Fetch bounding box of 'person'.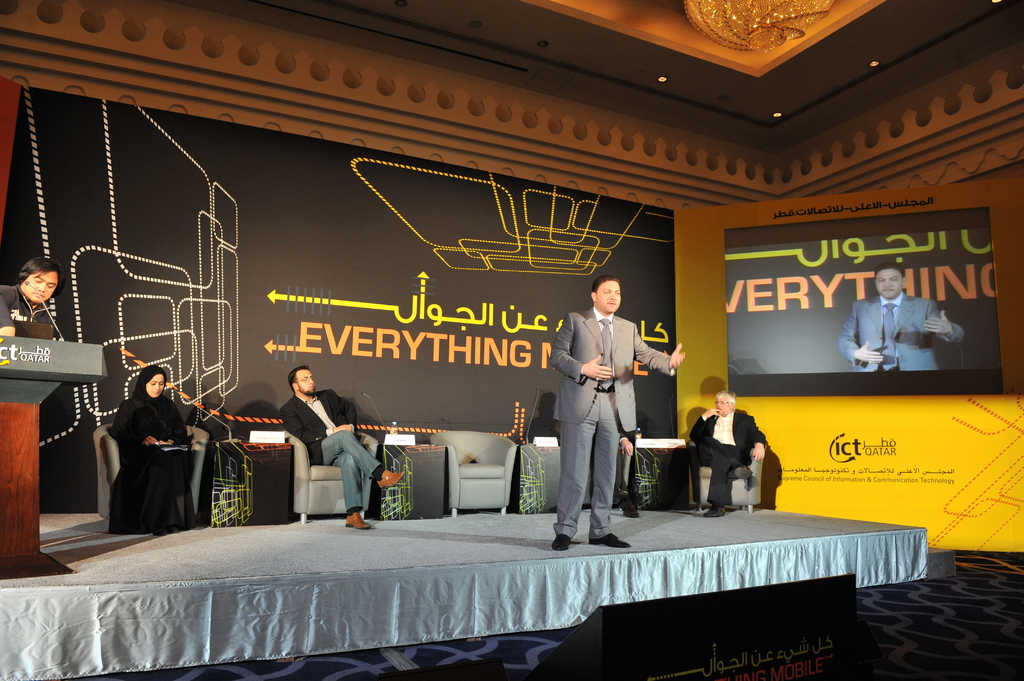
Bbox: [x1=561, y1=255, x2=655, y2=555].
